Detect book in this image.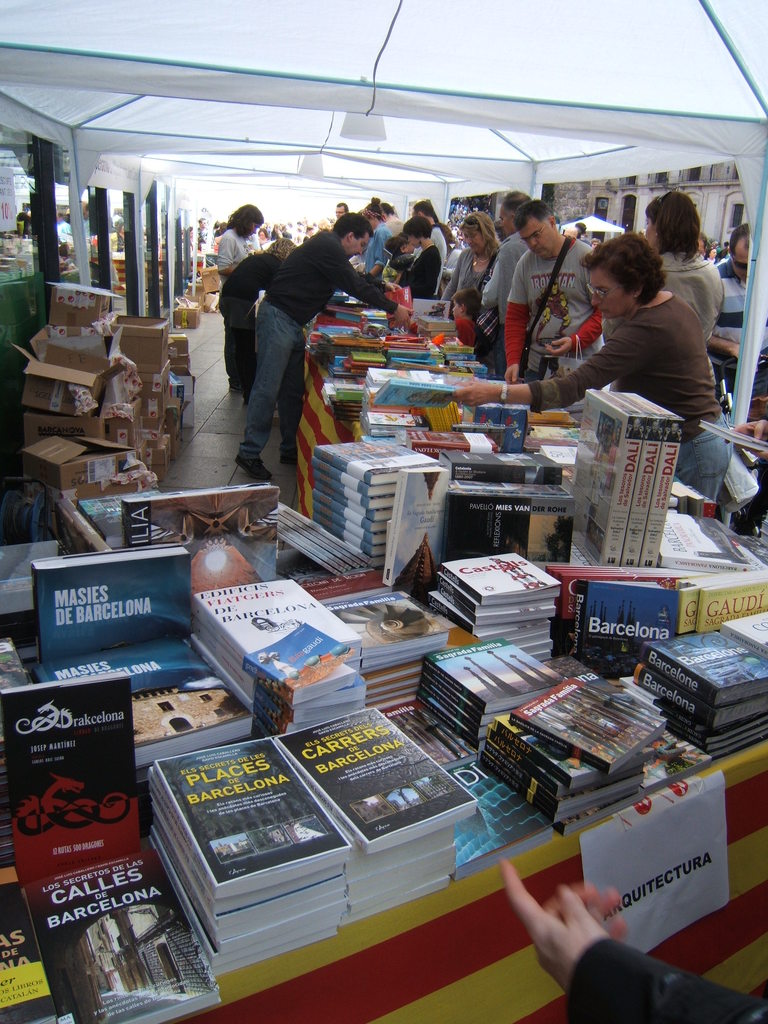
Detection: select_region(13, 843, 220, 1023).
